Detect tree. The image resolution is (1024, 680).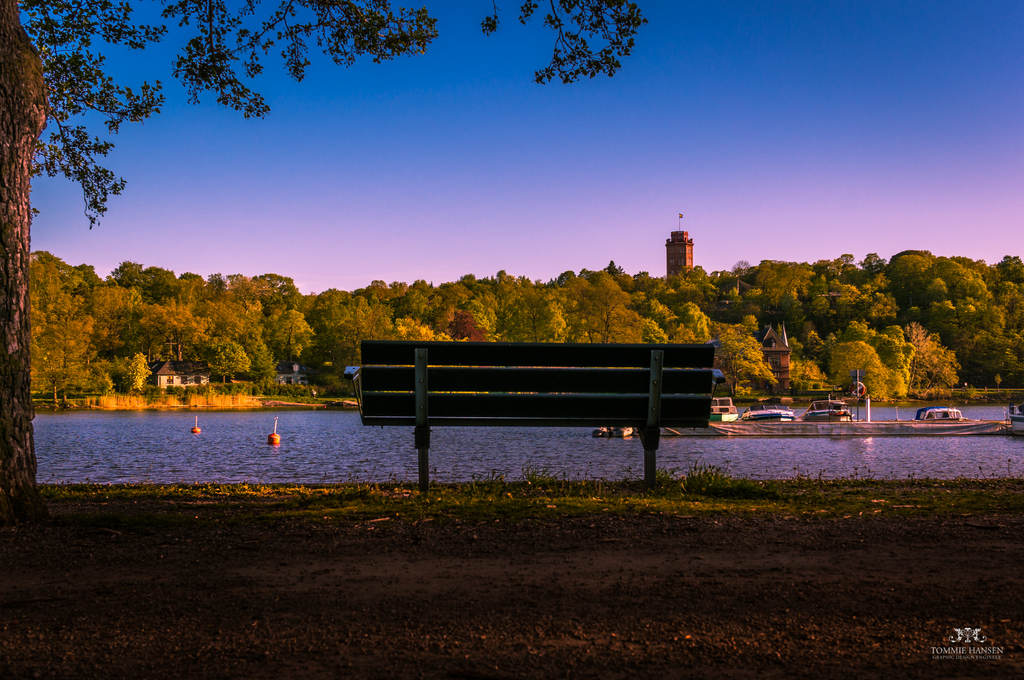
[left=842, top=320, right=875, bottom=335].
